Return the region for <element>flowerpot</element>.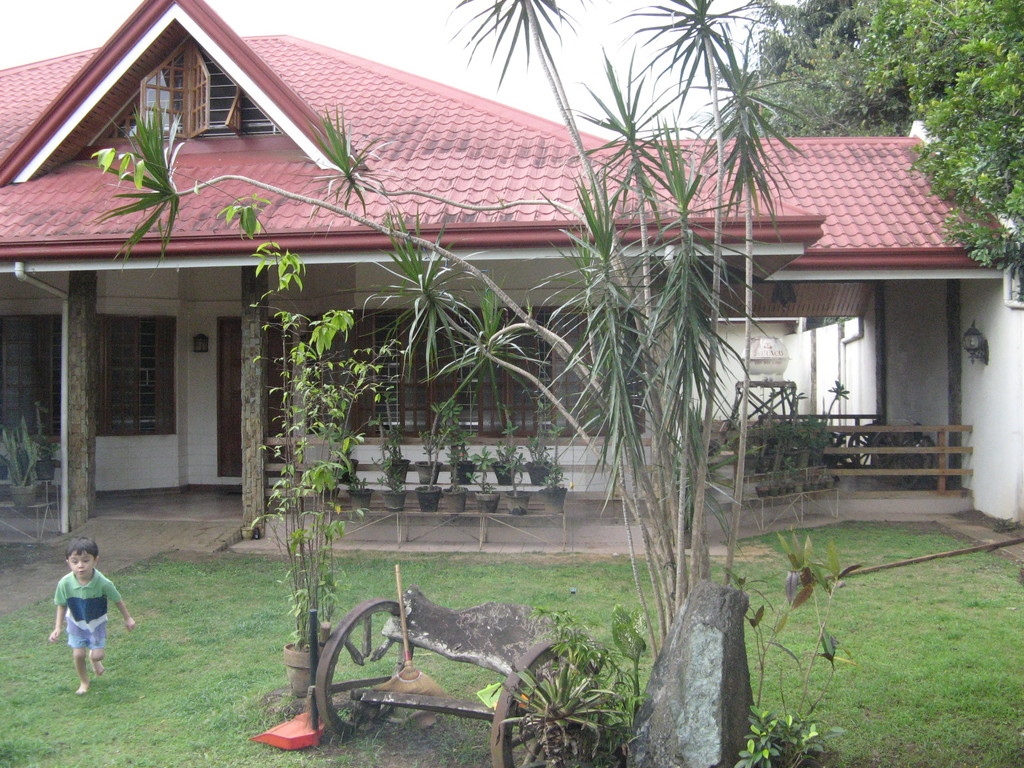
[527, 460, 554, 483].
